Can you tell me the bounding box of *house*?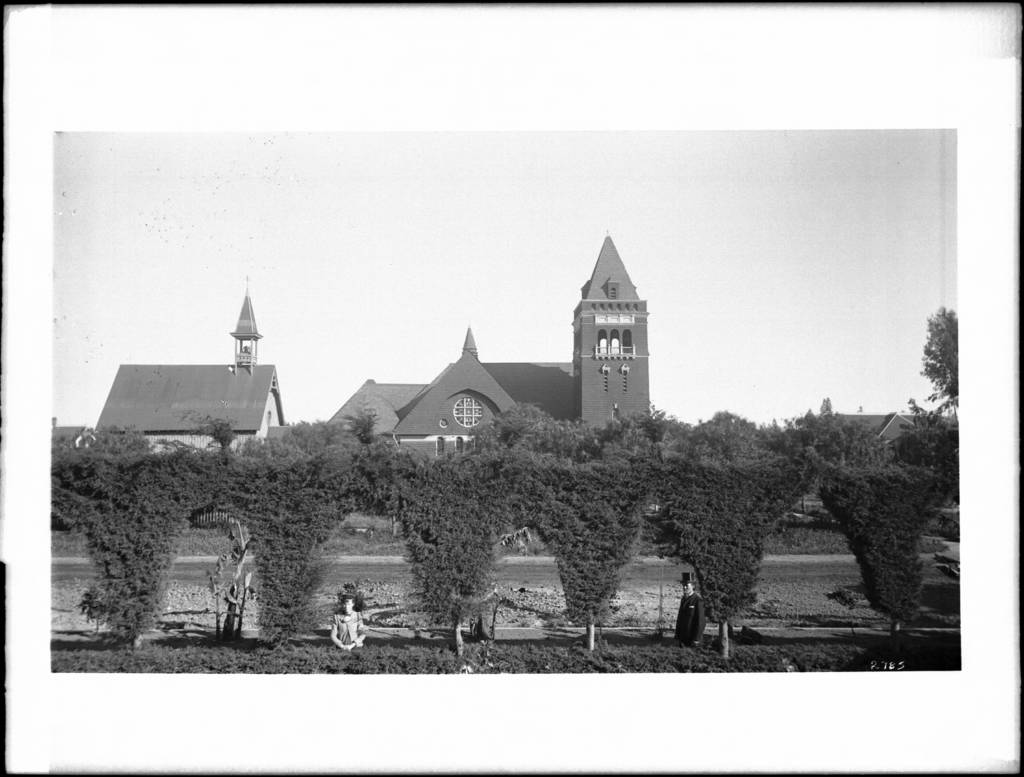
<region>319, 224, 654, 457</region>.
